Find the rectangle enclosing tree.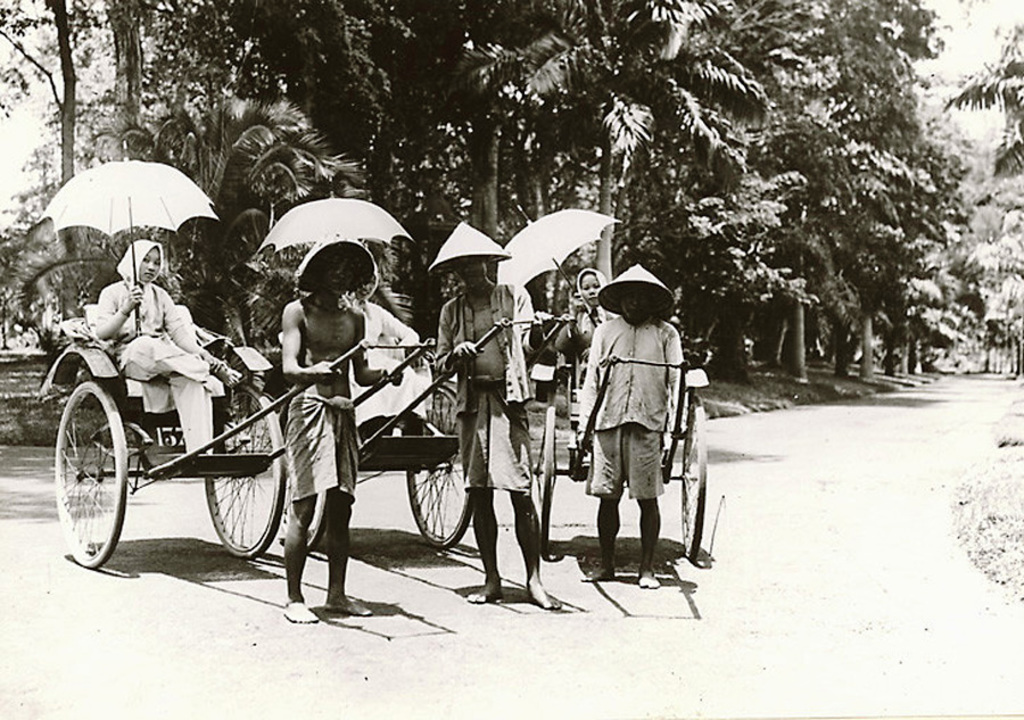
[943, 24, 1023, 169].
